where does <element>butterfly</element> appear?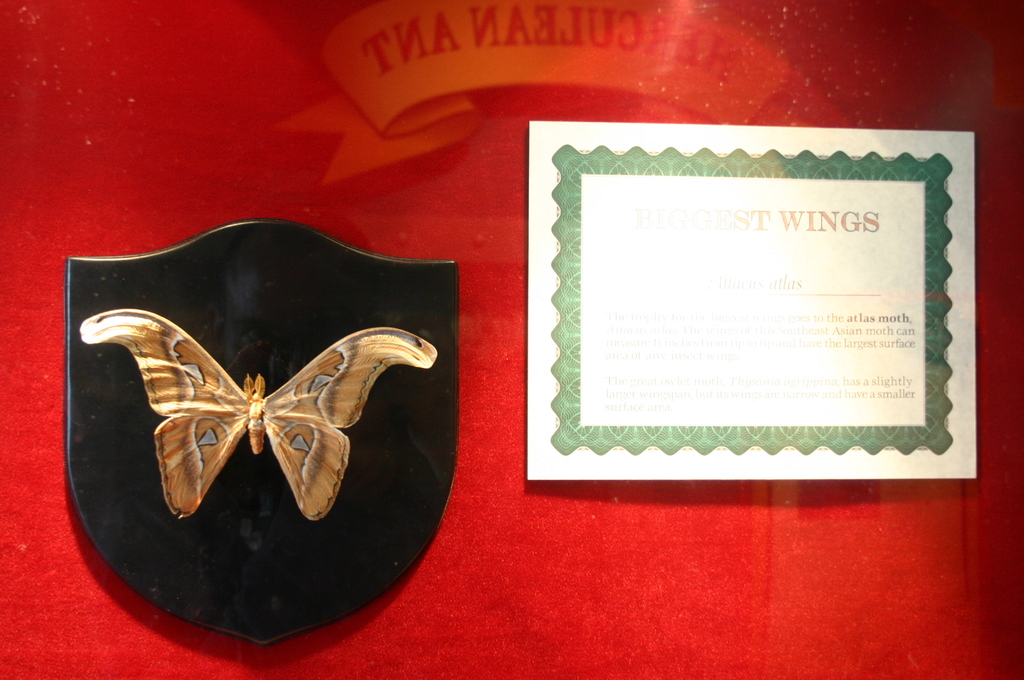
Appears at [86,254,413,562].
